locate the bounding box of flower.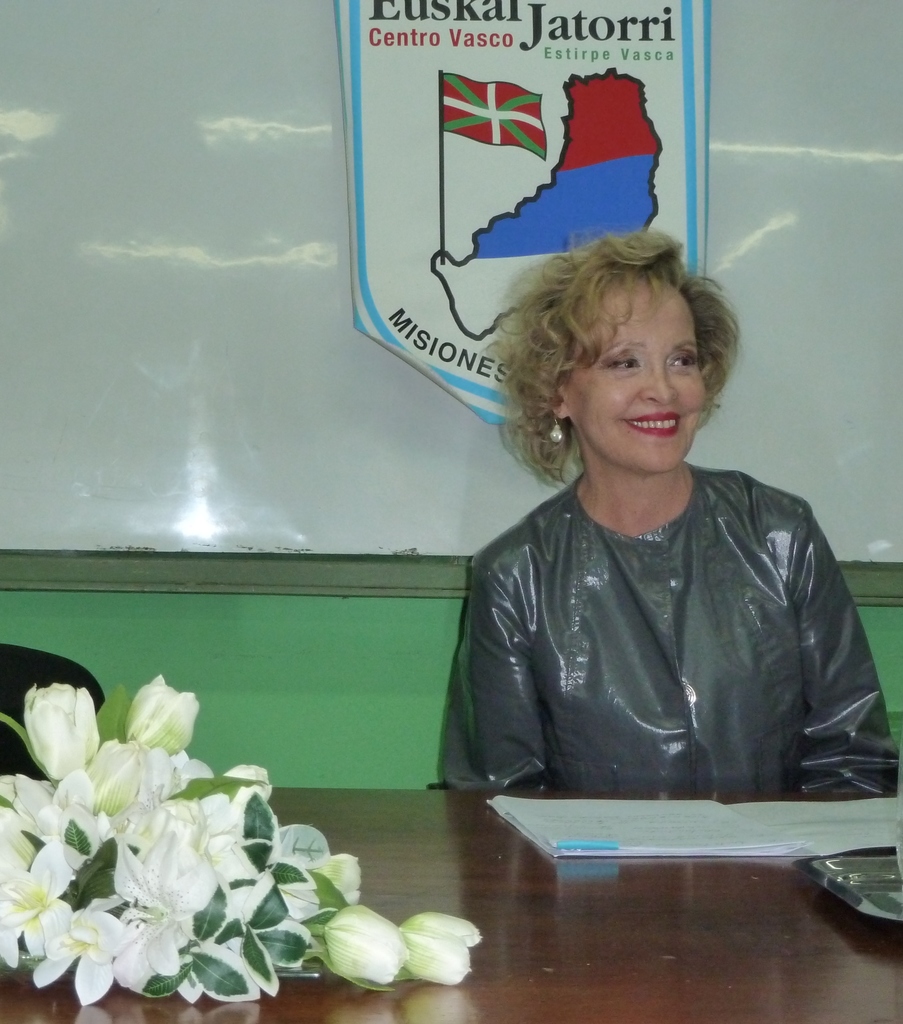
Bounding box: pyautogui.locateOnScreen(325, 901, 416, 973).
